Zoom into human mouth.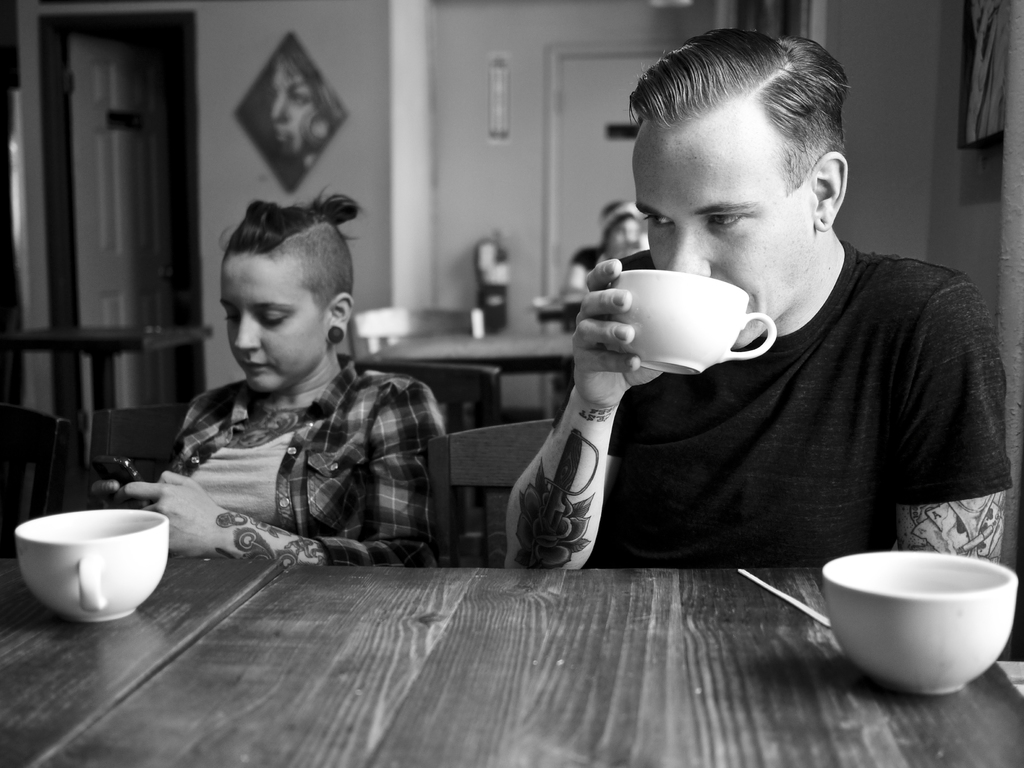
Zoom target: {"left": 240, "top": 360, "right": 267, "bottom": 369}.
